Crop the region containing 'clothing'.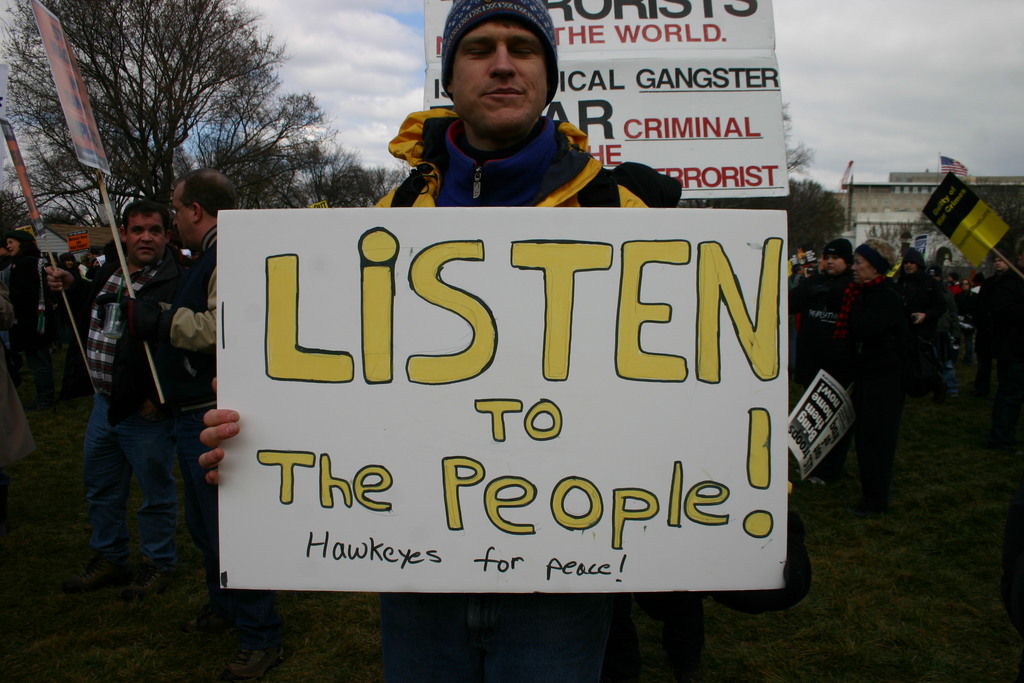
Crop region: {"left": 976, "top": 269, "right": 1021, "bottom": 403}.
